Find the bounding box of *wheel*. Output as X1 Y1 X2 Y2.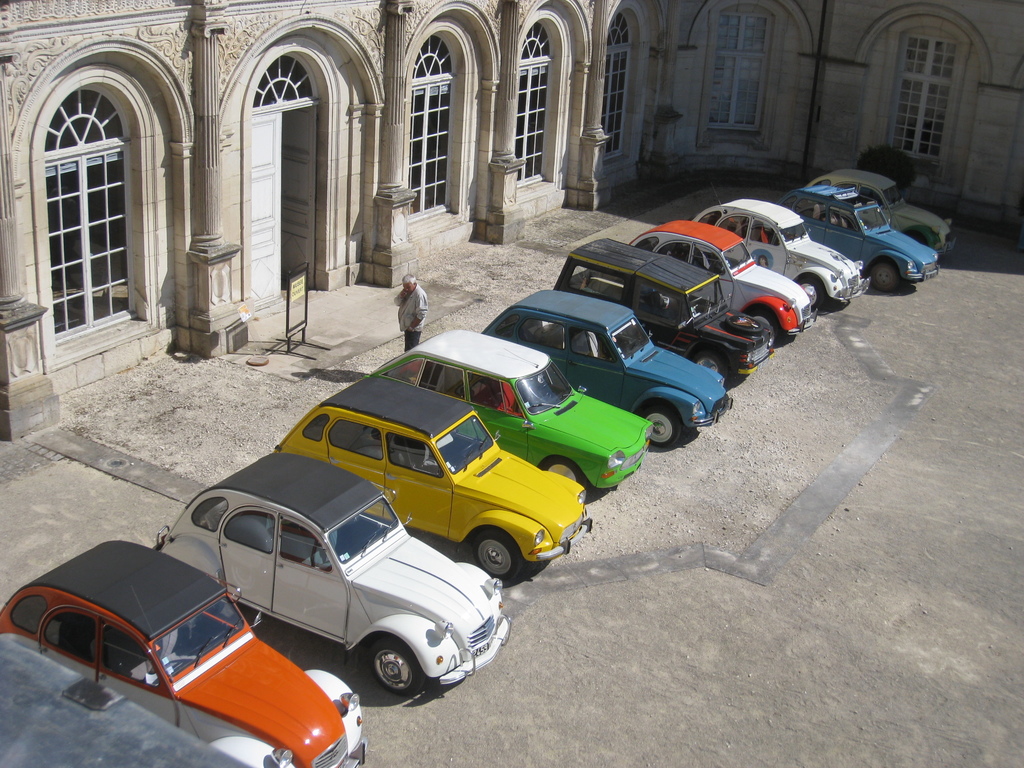
906 222 936 252.
